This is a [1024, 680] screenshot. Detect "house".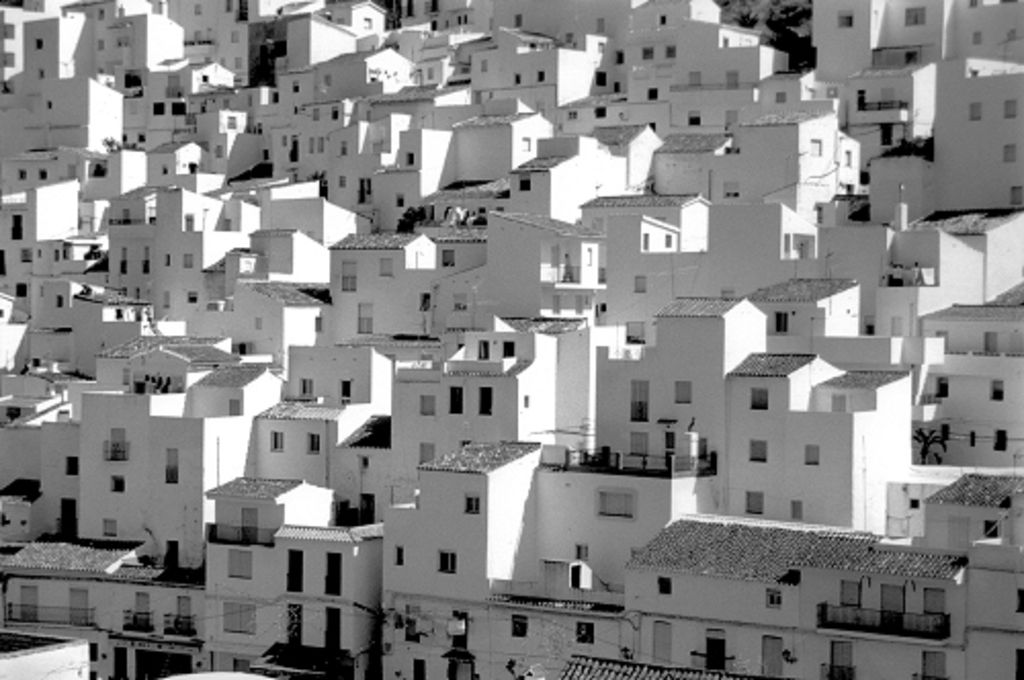
bbox(733, 100, 842, 203).
